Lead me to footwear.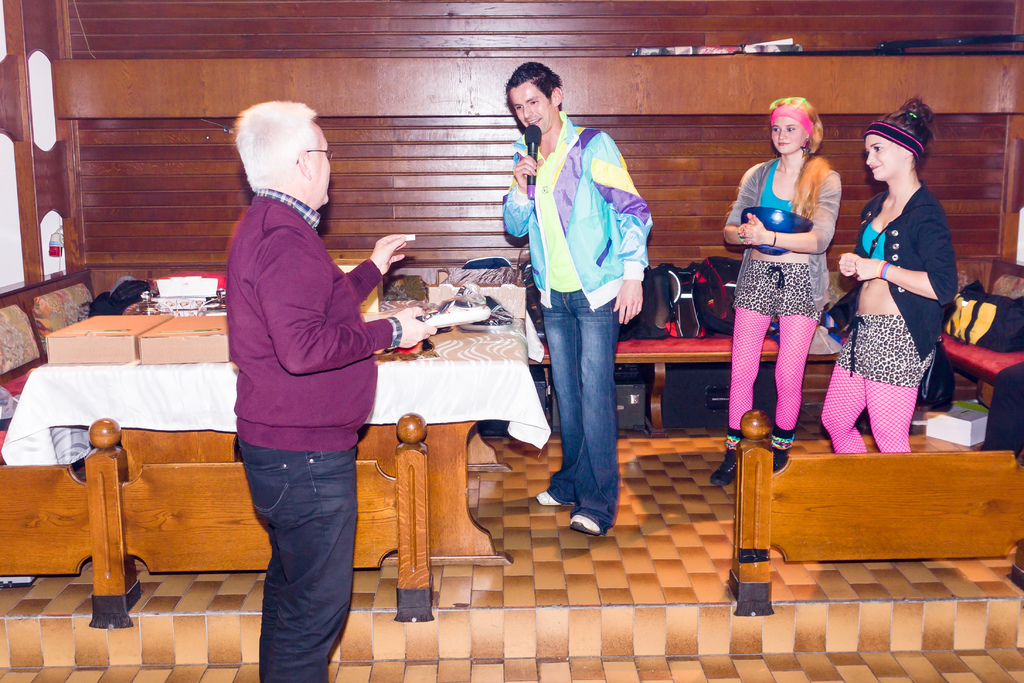
Lead to <box>563,511,596,532</box>.
